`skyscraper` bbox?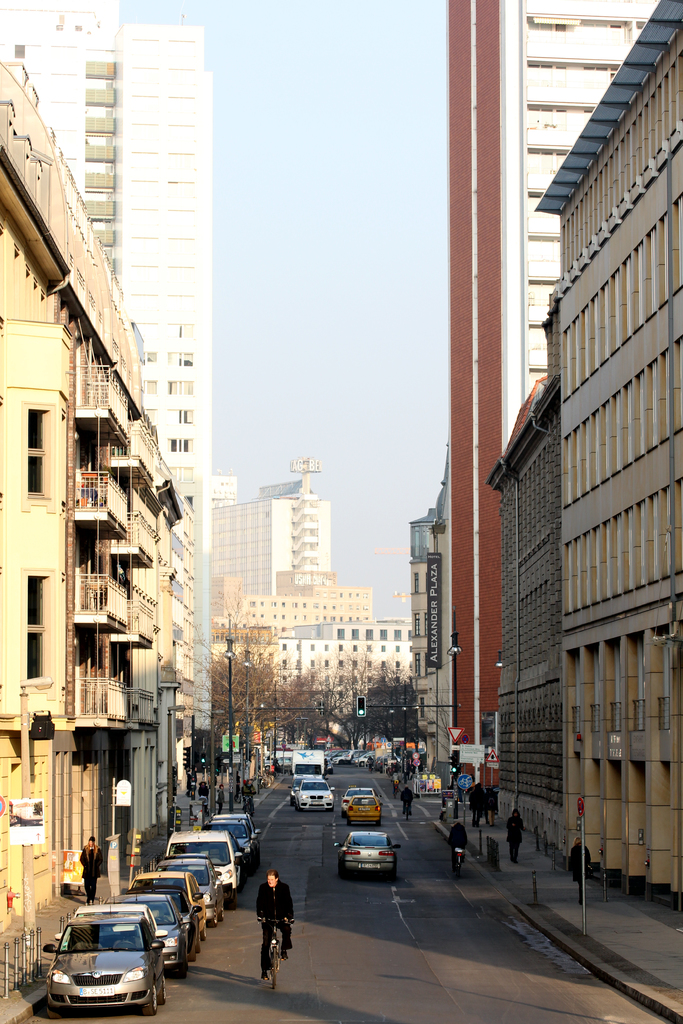
17/30/218/929
